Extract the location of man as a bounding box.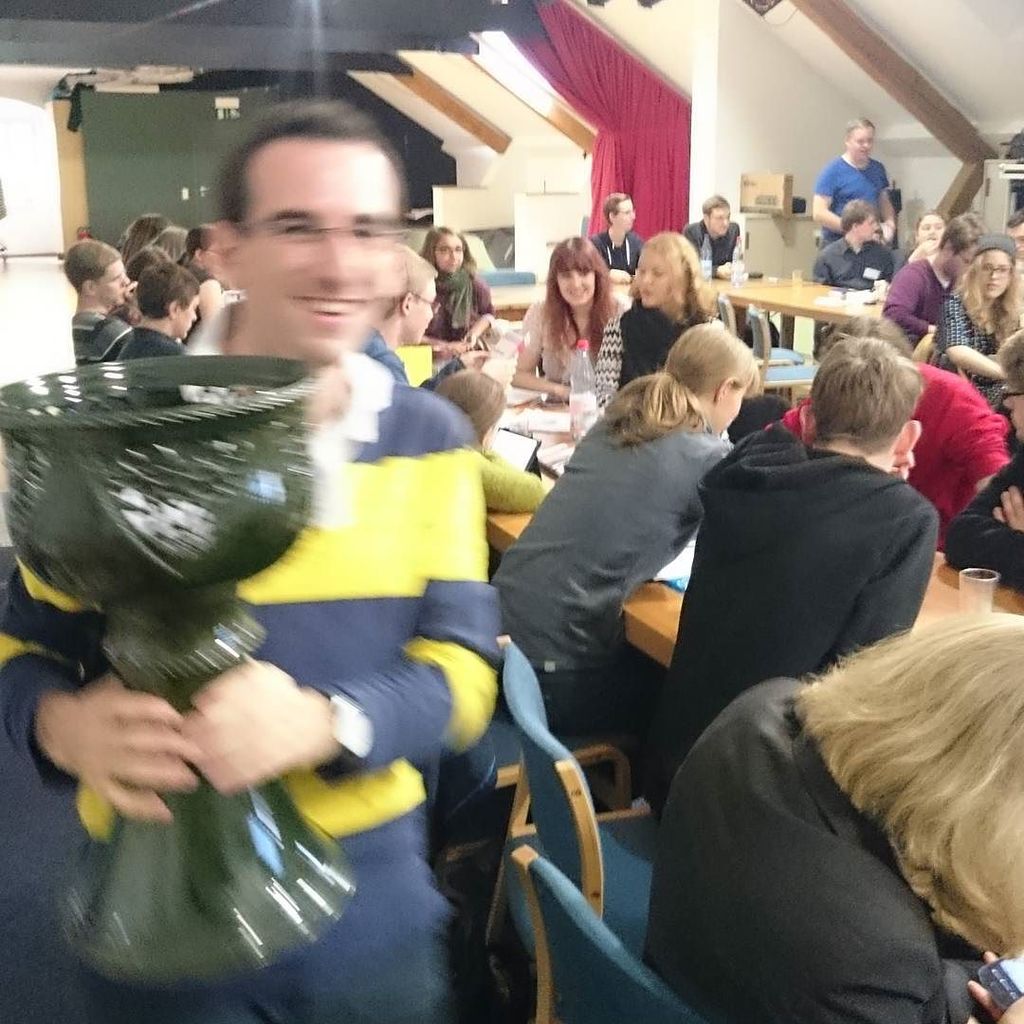
[left=682, top=193, right=745, bottom=282].
